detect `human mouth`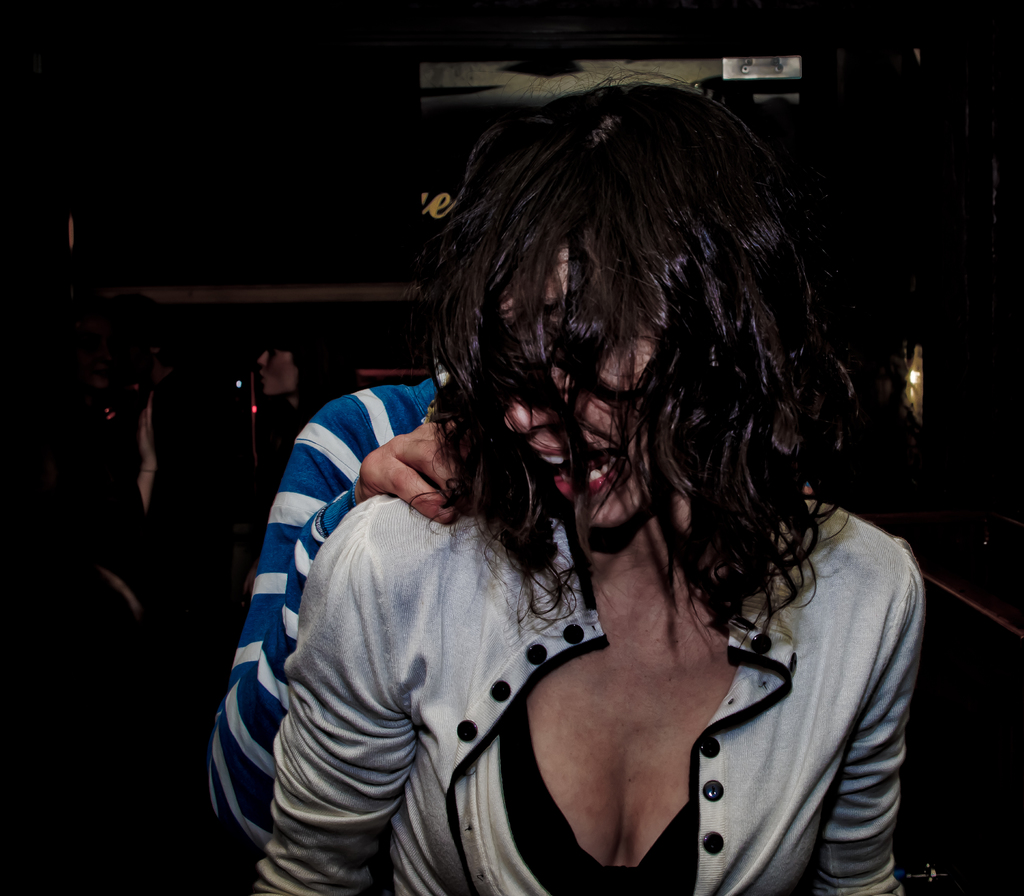
box(536, 447, 625, 493)
